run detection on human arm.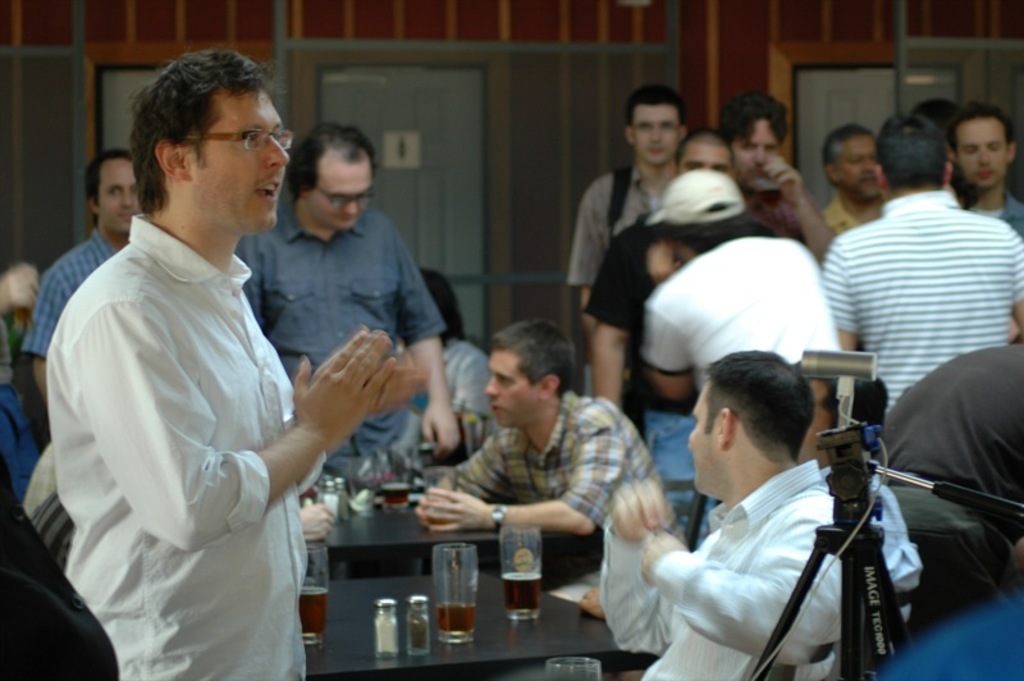
Result: box(410, 433, 508, 520).
